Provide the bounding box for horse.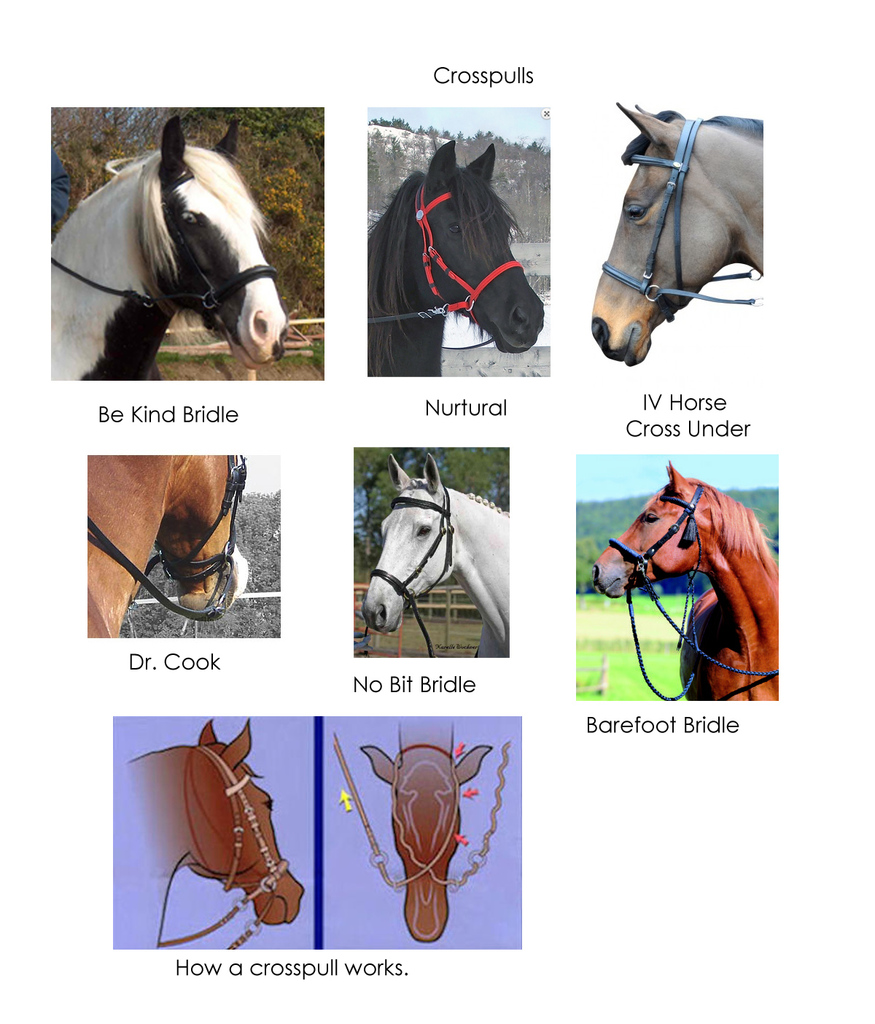
x1=363 y1=451 x2=510 y2=659.
